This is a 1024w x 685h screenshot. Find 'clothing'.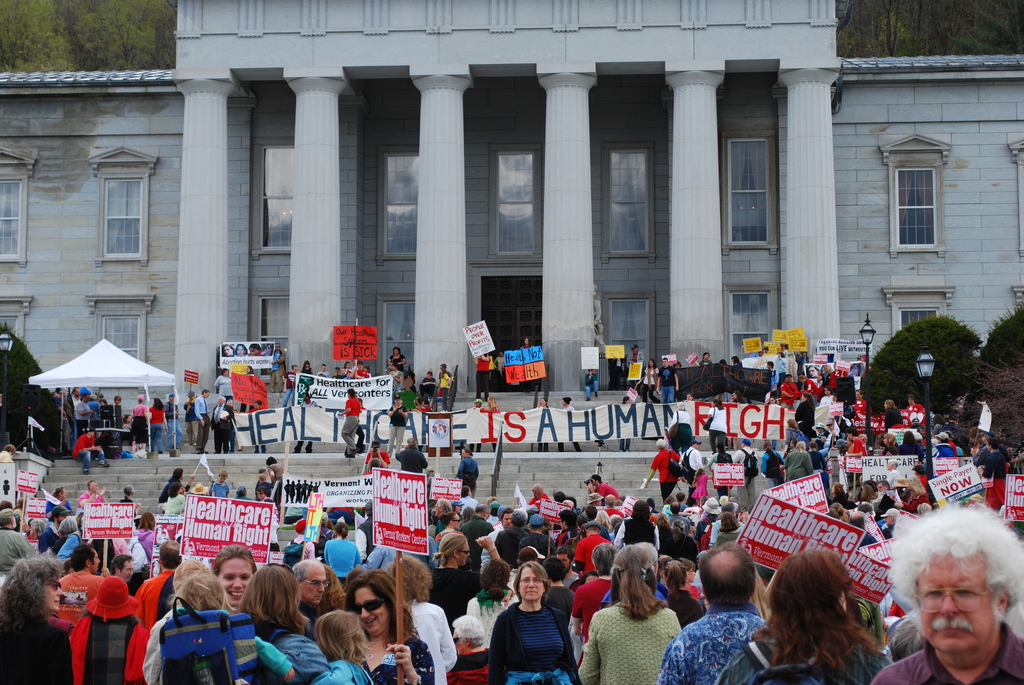
Bounding box: bbox=(877, 638, 1023, 684).
